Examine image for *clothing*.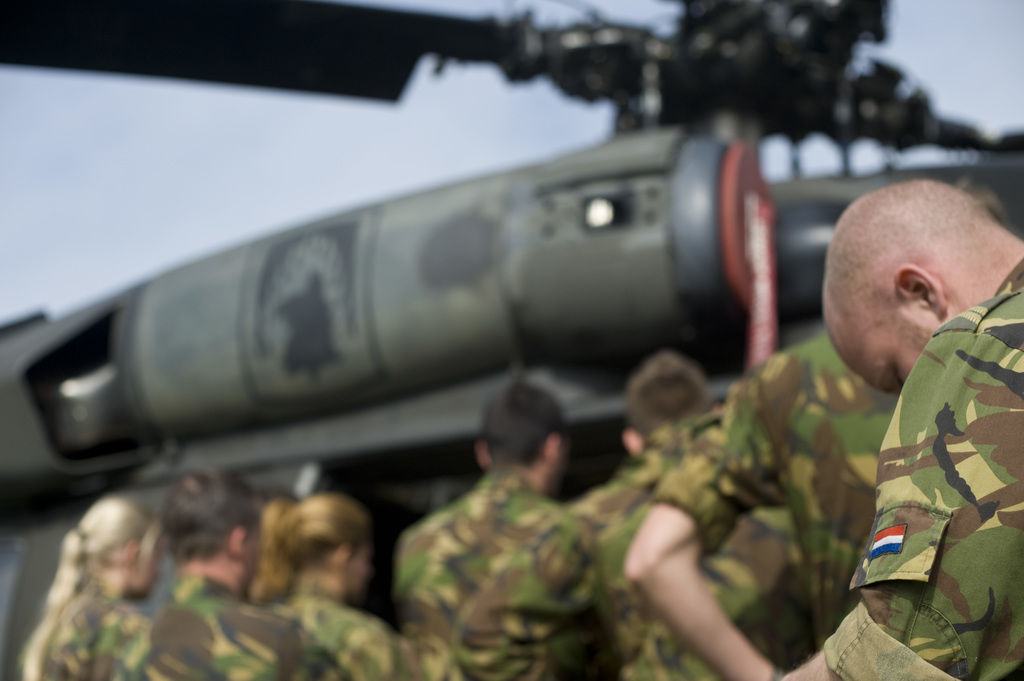
Examination result: [795,268,1023,666].
